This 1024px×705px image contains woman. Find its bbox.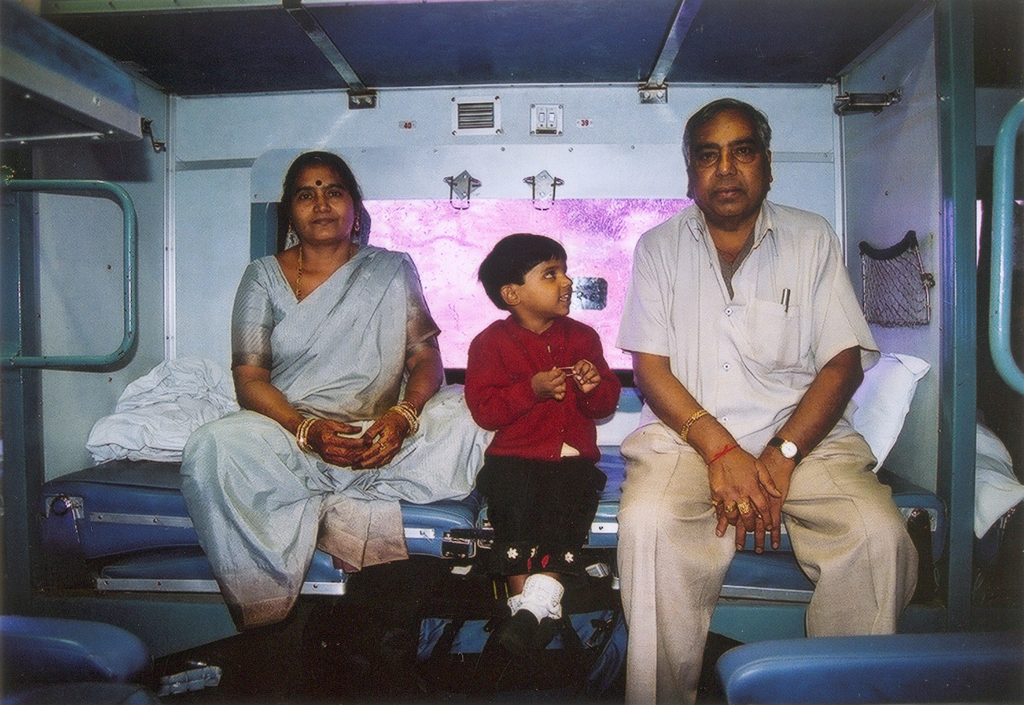
<box>203,132,445,649</box>.
